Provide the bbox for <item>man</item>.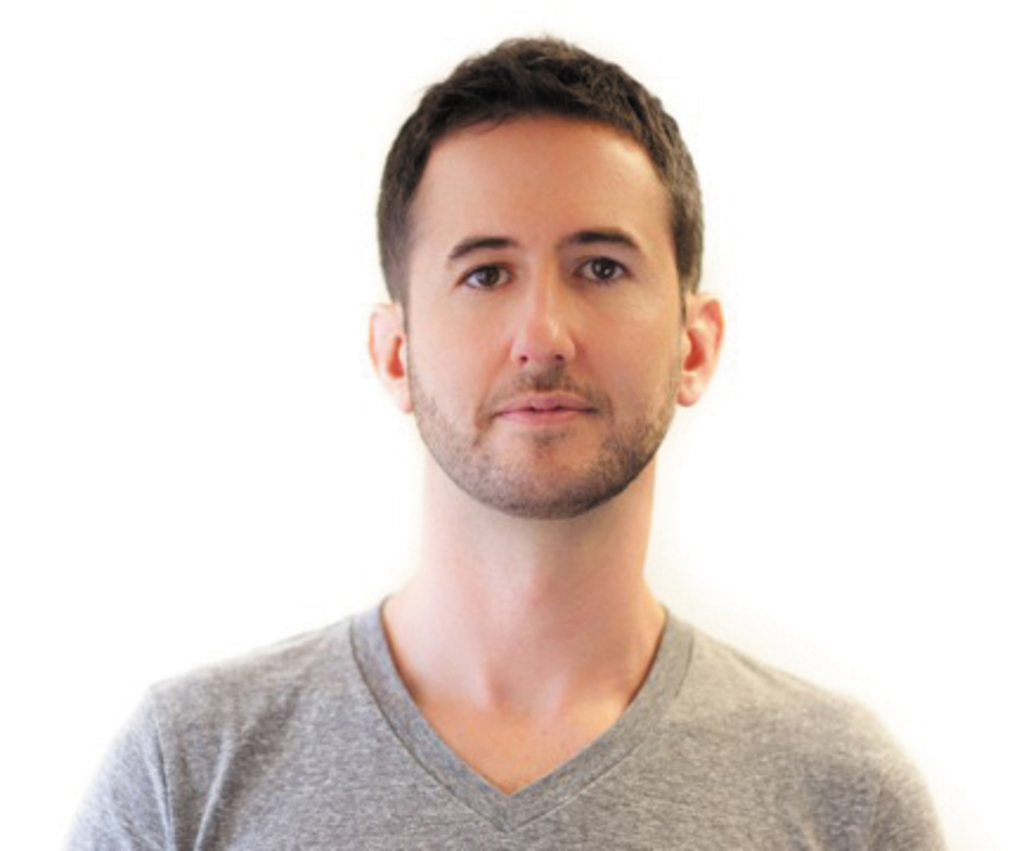
bbox(66, 43, 951, 850).
